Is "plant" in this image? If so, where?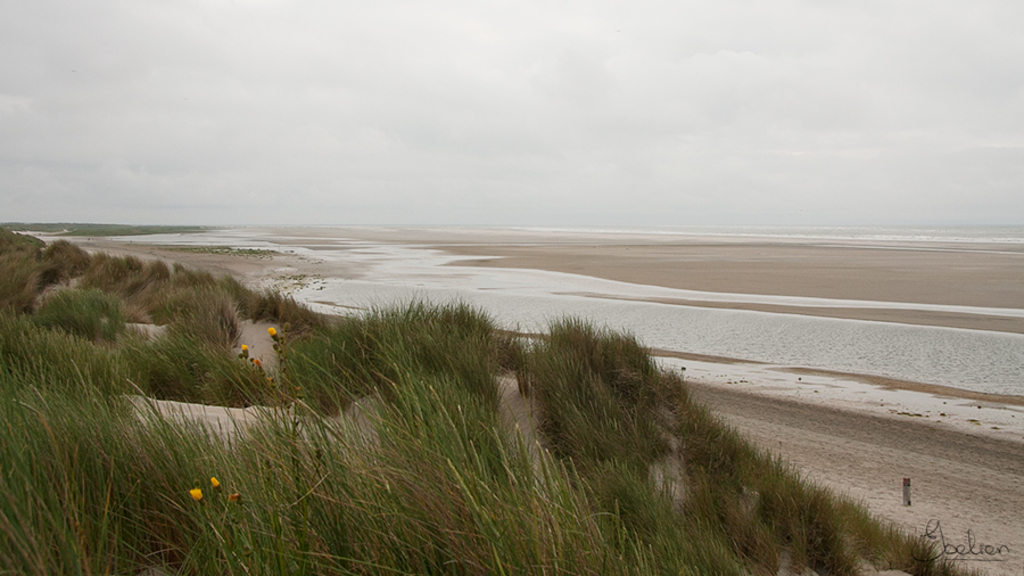
Yes, at BBox(0, 342, 691, 575).
